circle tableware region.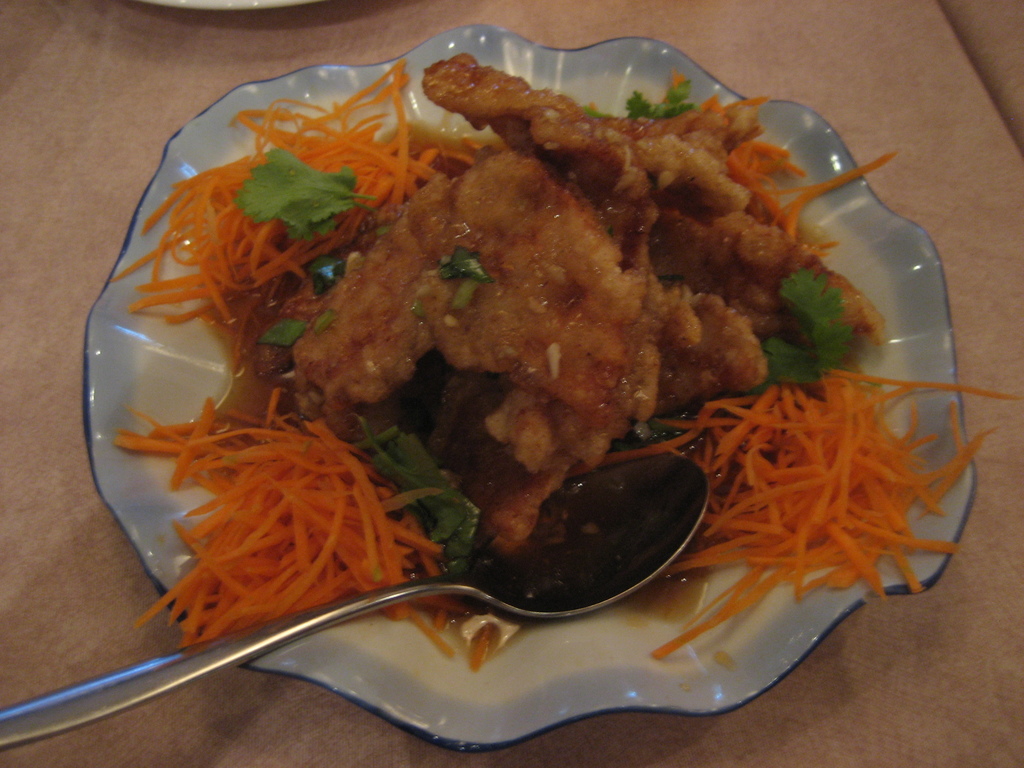
Region: BBox(82, 21, 974, 752).
